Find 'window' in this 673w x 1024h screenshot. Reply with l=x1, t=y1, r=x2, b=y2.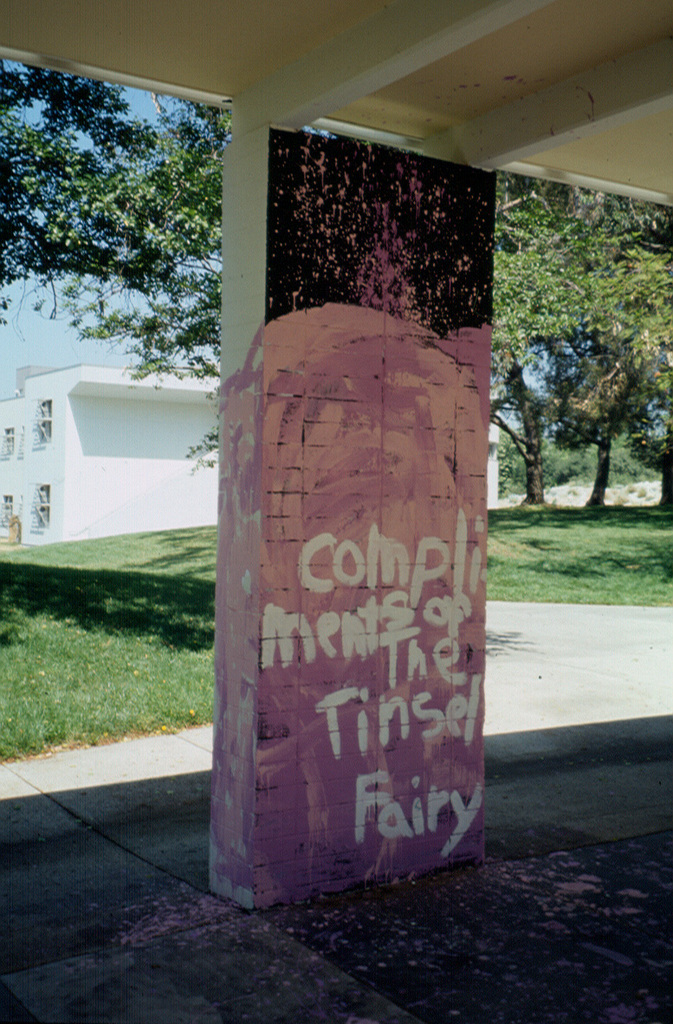
l=32, t=399, r=57, b=443.
